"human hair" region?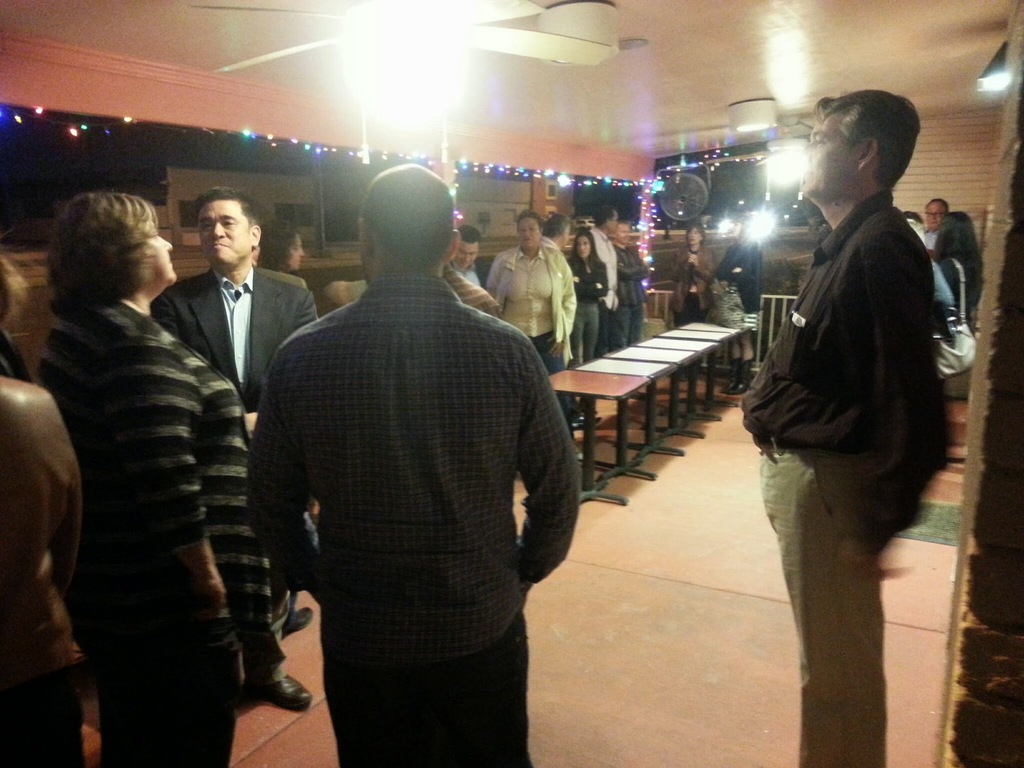
BBox(257, 219, 301, 271)
